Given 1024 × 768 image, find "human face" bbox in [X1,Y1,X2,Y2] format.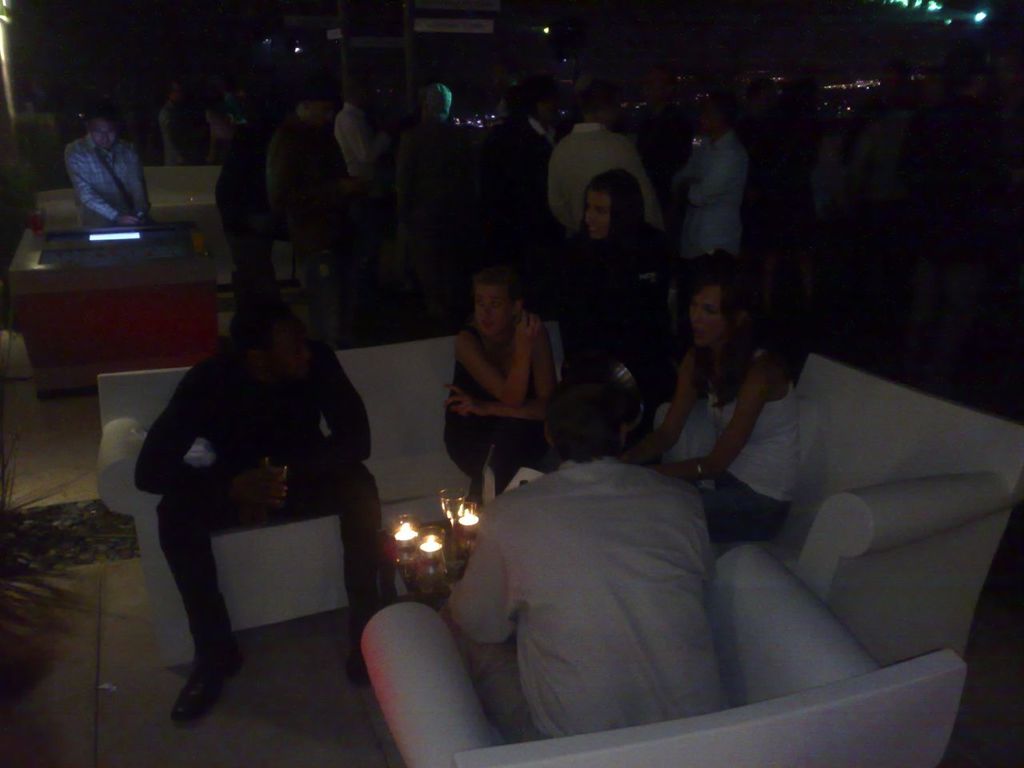
[583,190,614,242].
